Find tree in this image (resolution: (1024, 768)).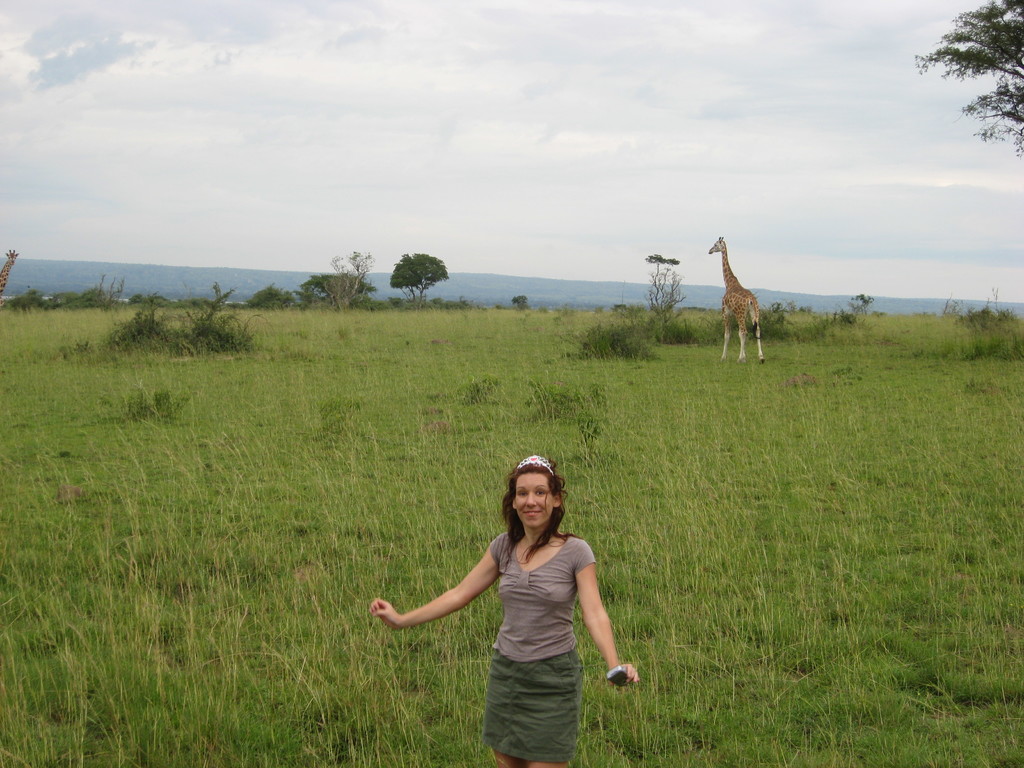
crop(109, 283, 253, 352).
